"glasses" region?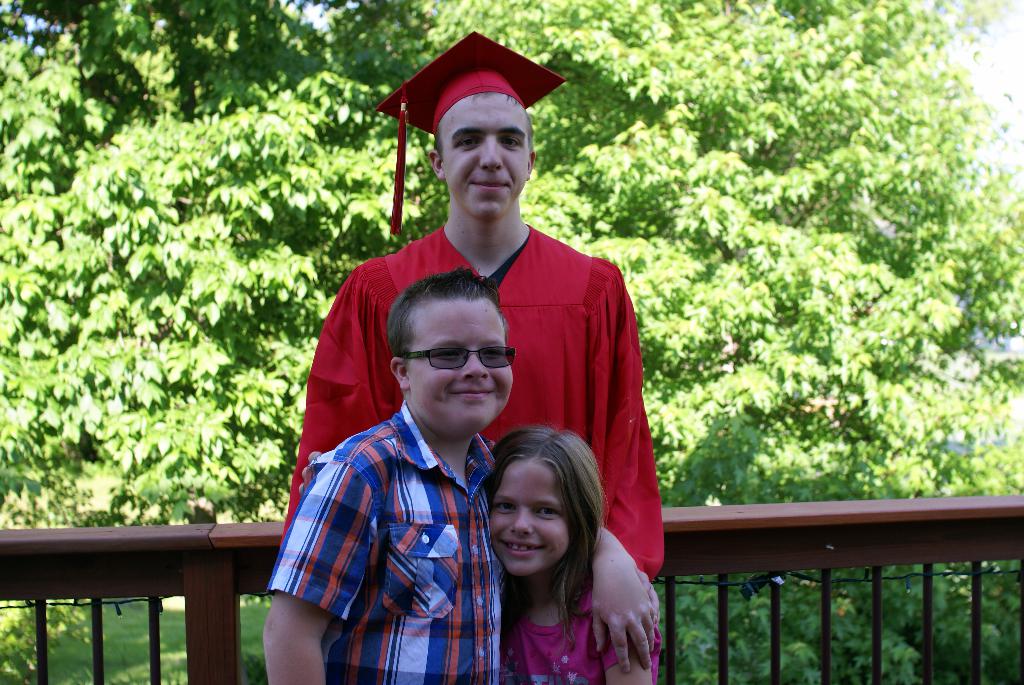
left=397, top=343, right=517, bottom=377
